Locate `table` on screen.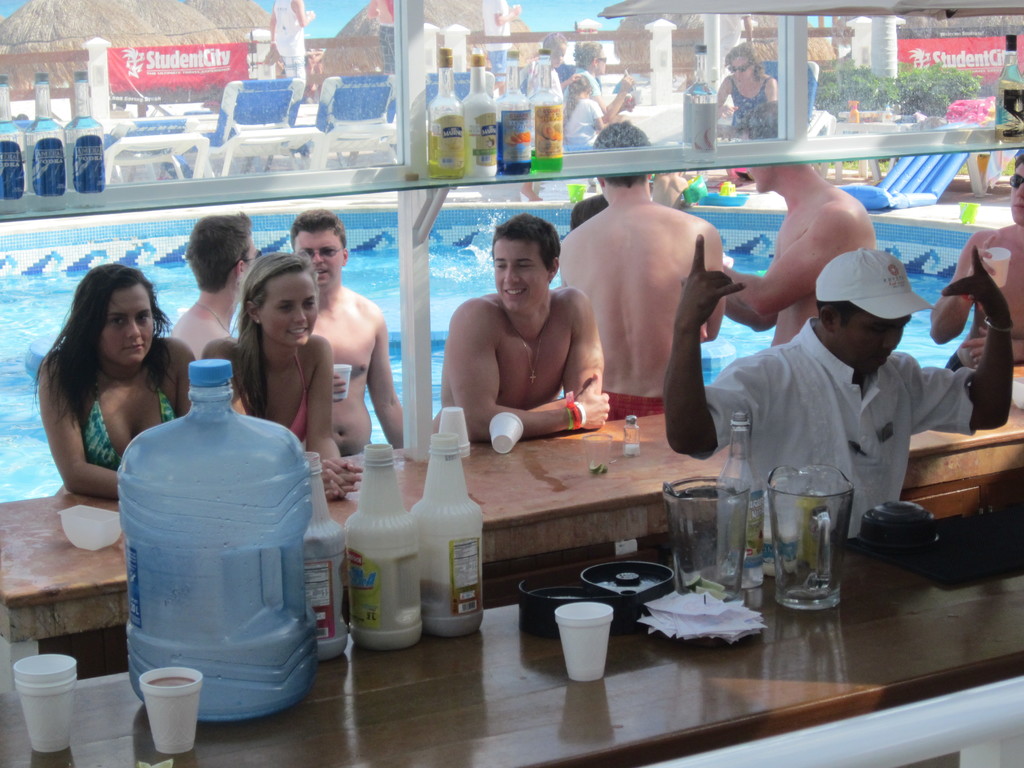
On screen at [0, 408, 1023, 641].
